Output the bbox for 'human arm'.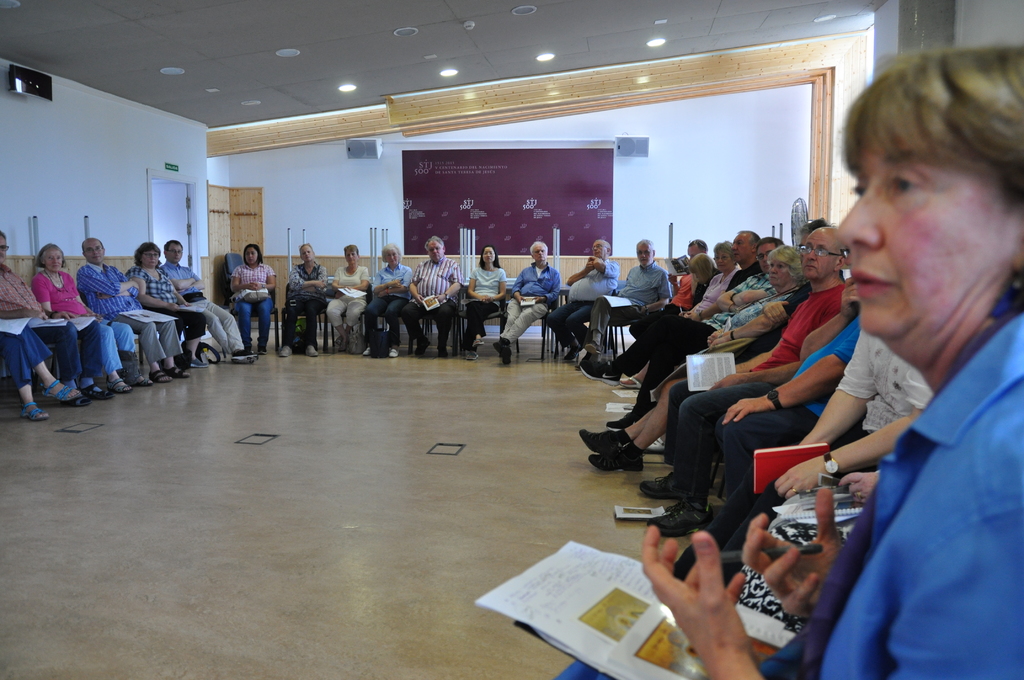
l=329, t=266, r=348, b=287.
